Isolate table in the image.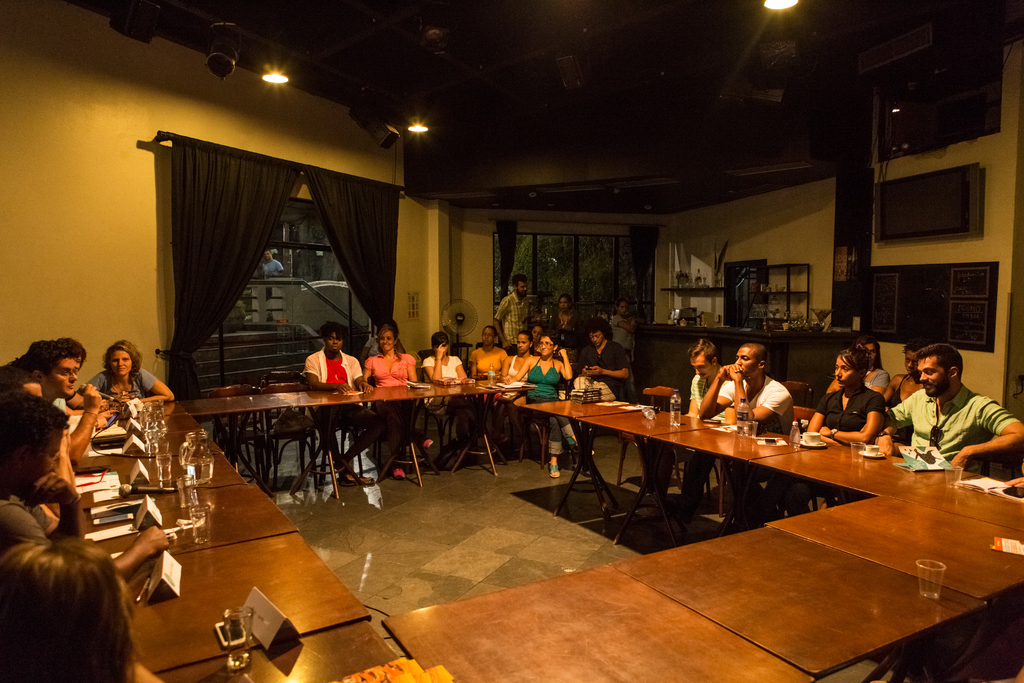
Isolated region: pyautogui.locateOnScreen(509, 390, 650, 420).
